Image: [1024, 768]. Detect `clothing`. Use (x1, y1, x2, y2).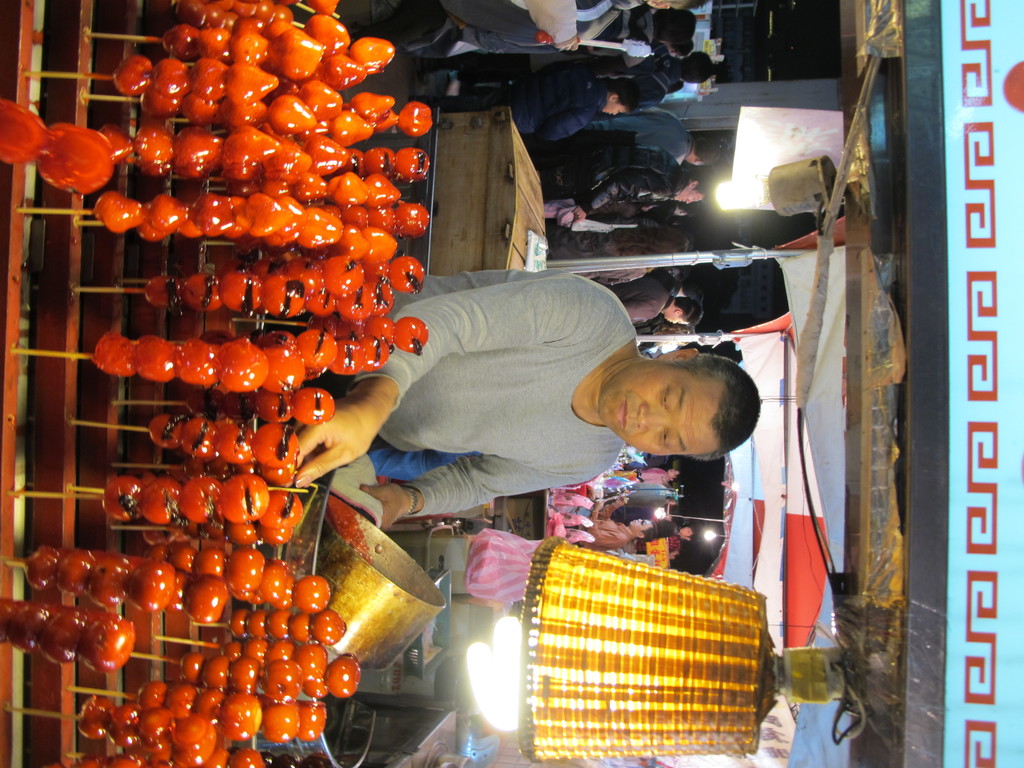
(535, 148, 692, 214).
